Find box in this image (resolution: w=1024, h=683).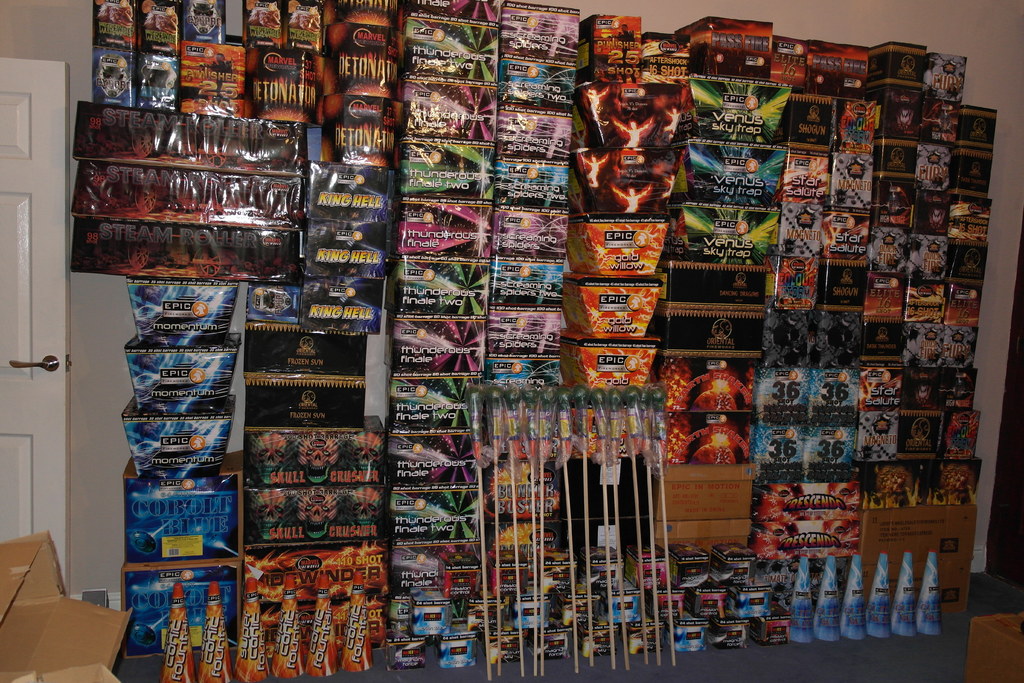
(x1=563, y1=593, x2=598, y2=627).
